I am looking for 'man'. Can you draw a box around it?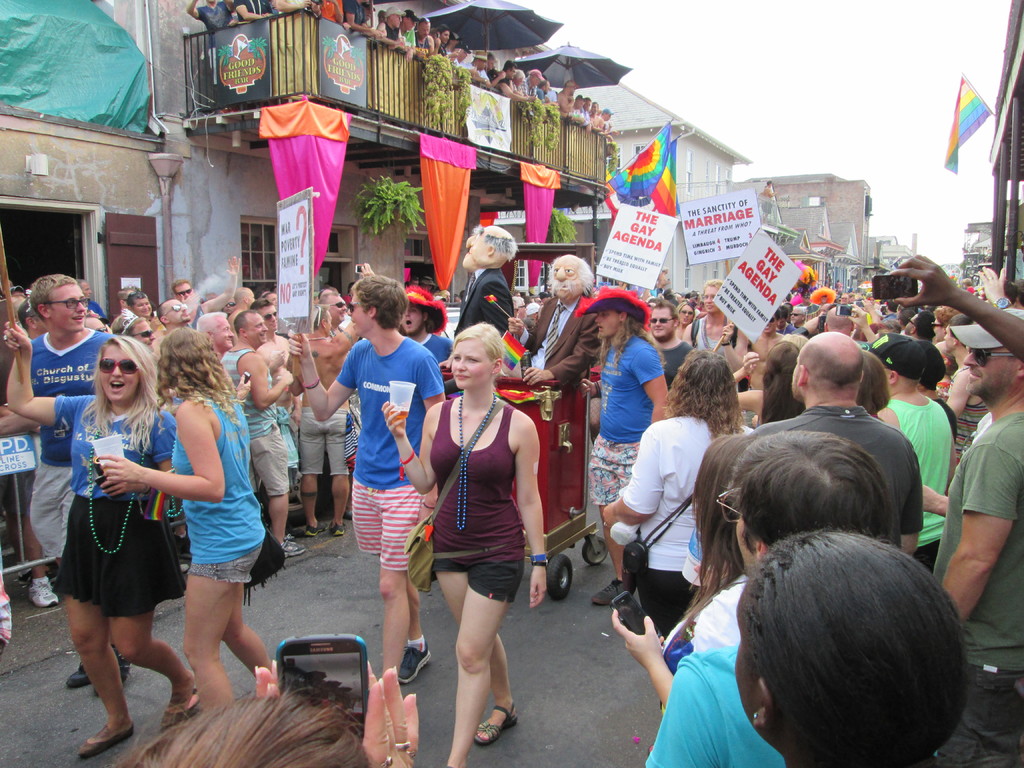
Sure, the bounding box is <region>123, 293, 159, 319</region>.
